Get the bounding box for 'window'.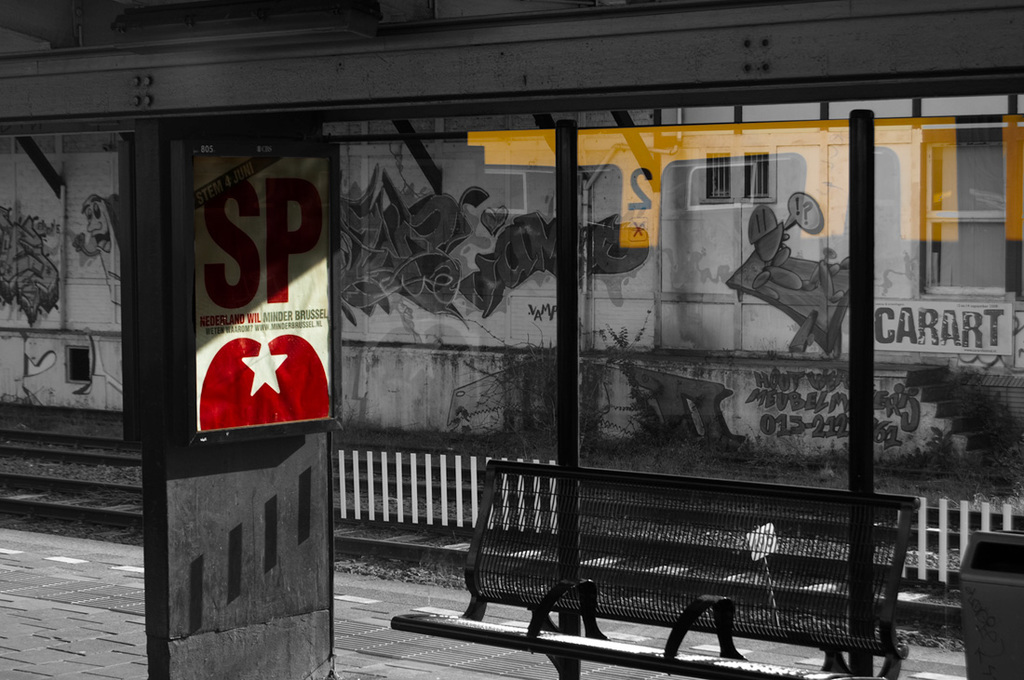
detection(66, 345, 88, 383).
